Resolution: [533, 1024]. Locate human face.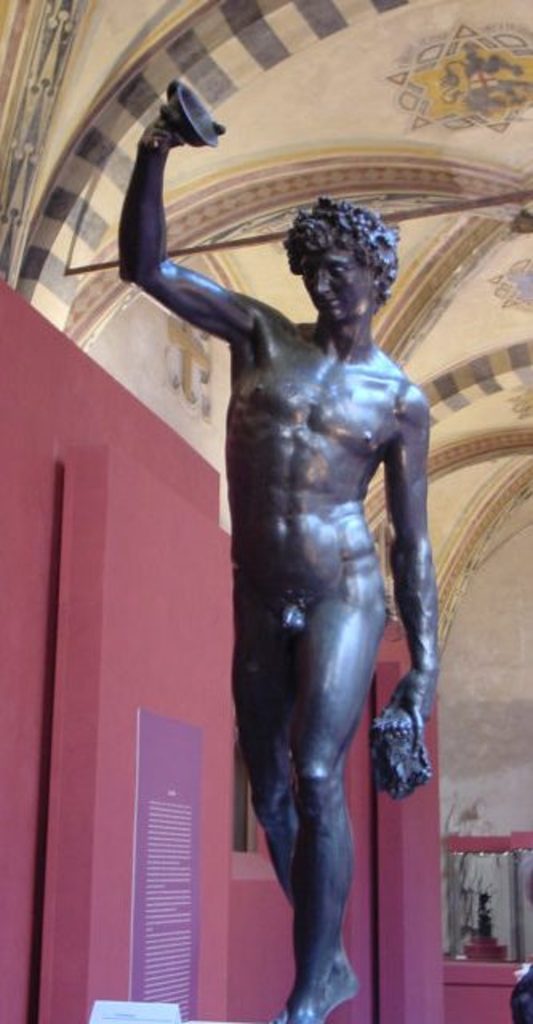
pyautogui.locateOnScreen(301, 245, 370, 323).
